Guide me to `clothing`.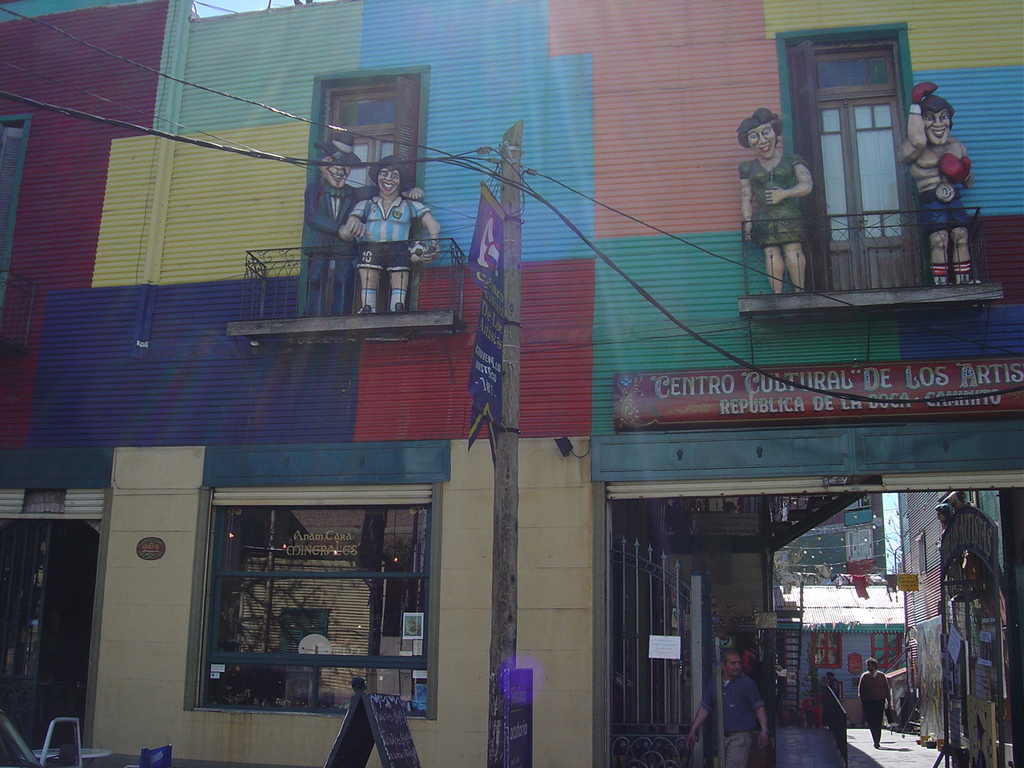
Guidance: Rect(302, 178, 382, 315).
